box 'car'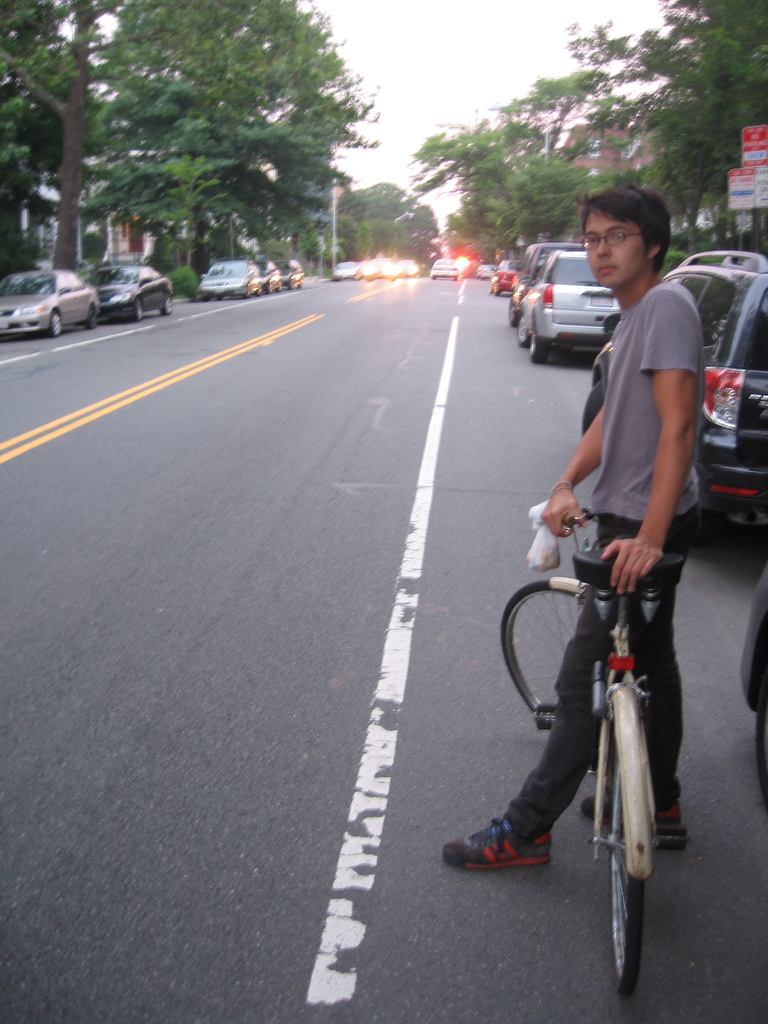
region(0, 266, 102, 336)
